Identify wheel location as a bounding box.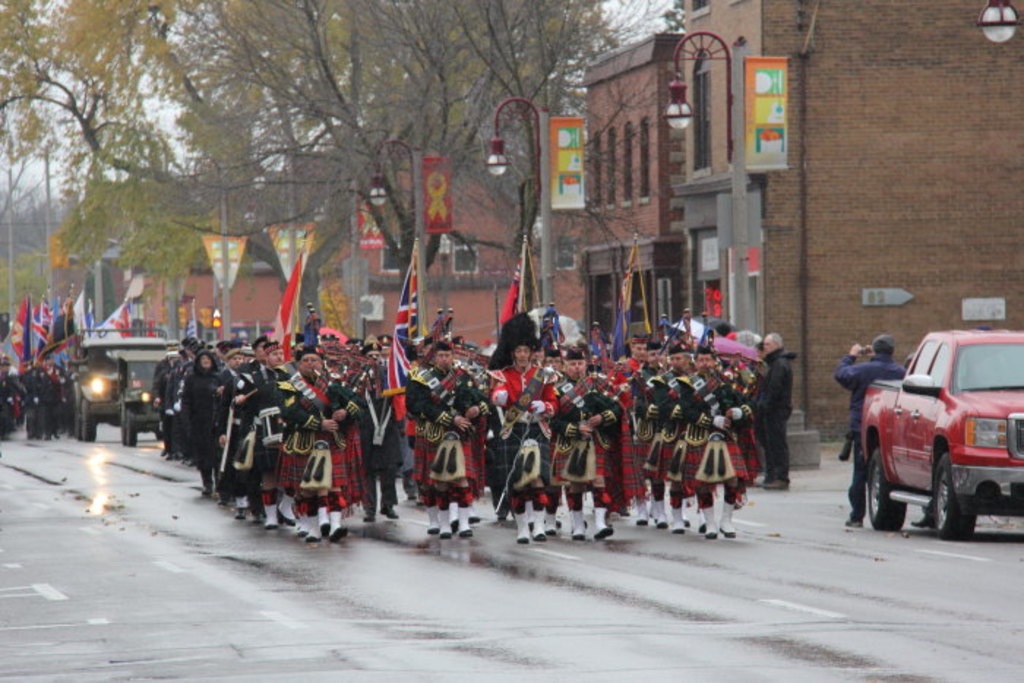
region(123, 420, 133, 450).
